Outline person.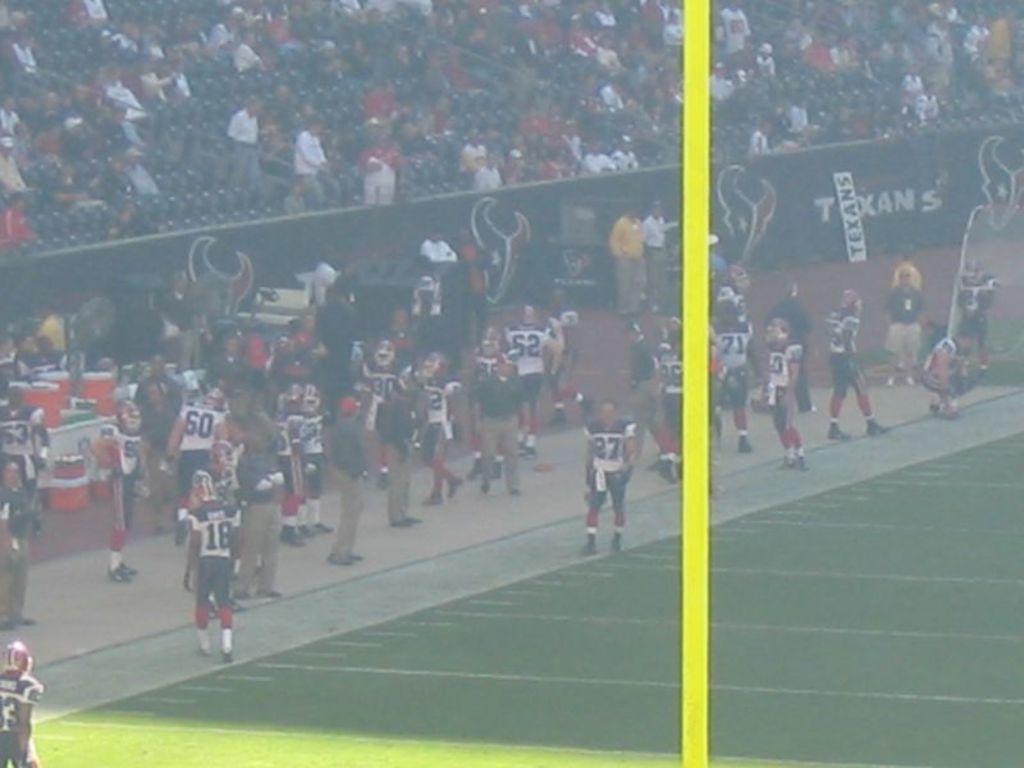
Outline: rect(0, 385, 54, 527).
